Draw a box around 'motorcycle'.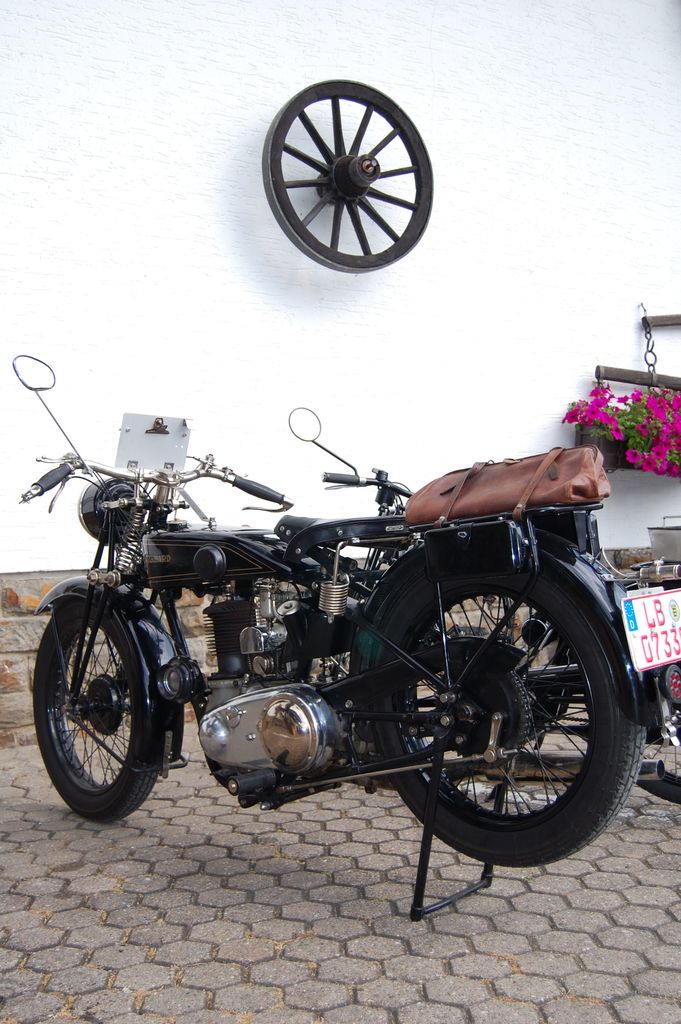
[x1=8, y1=397, x2=623, y2=920].
